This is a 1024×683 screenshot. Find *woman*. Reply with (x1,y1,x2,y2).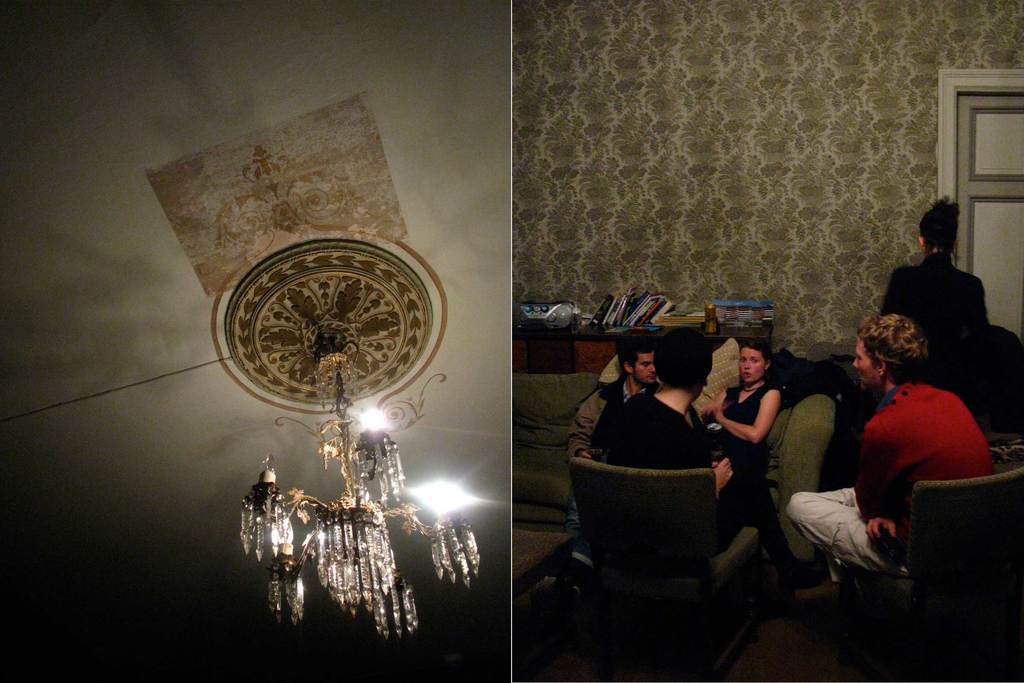
(697,340,797,580).
